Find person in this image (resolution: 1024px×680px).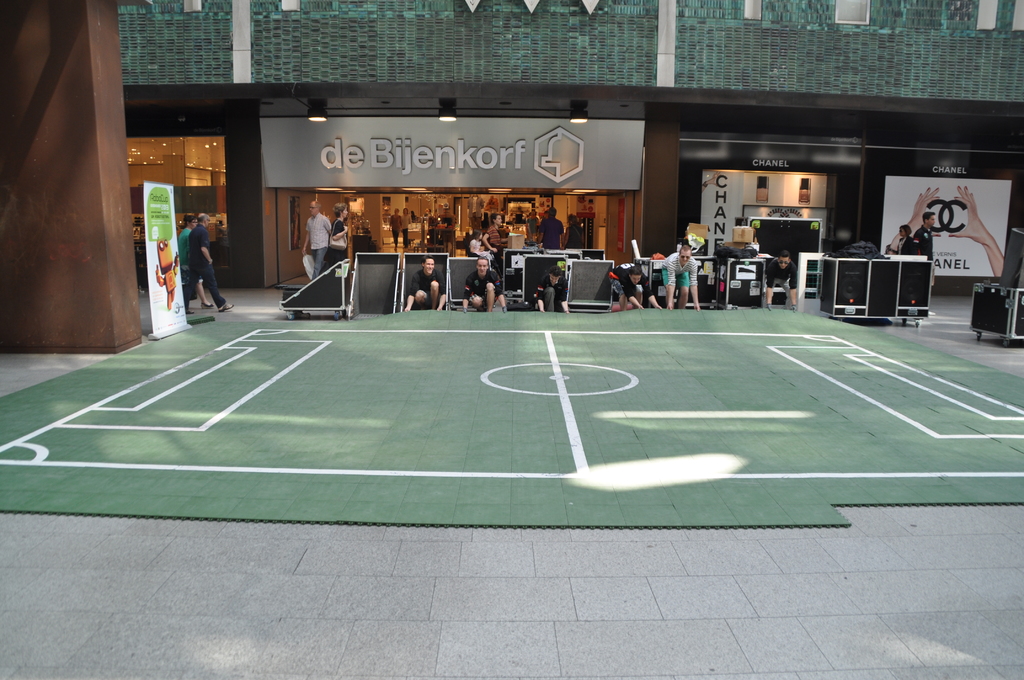
<bbox>766, 253, 794, 313</bbox>.
